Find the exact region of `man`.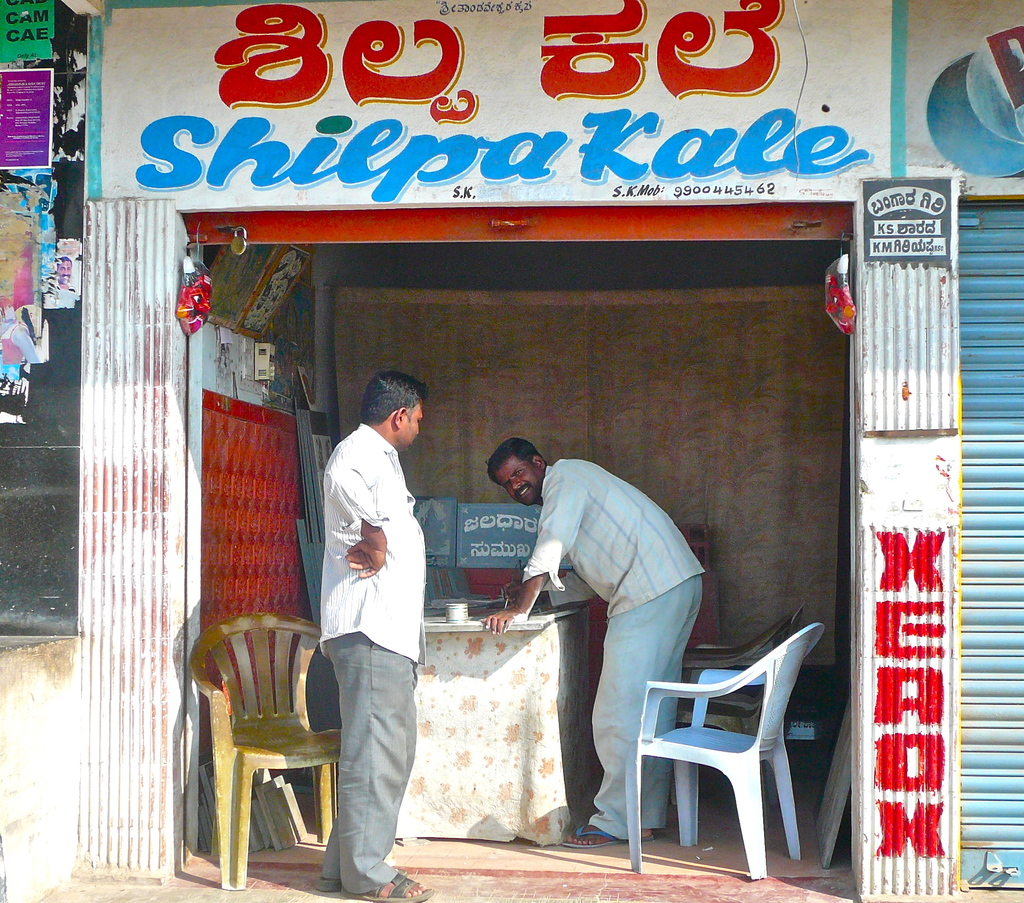
Exact region: [481, 437, 701, 845].
